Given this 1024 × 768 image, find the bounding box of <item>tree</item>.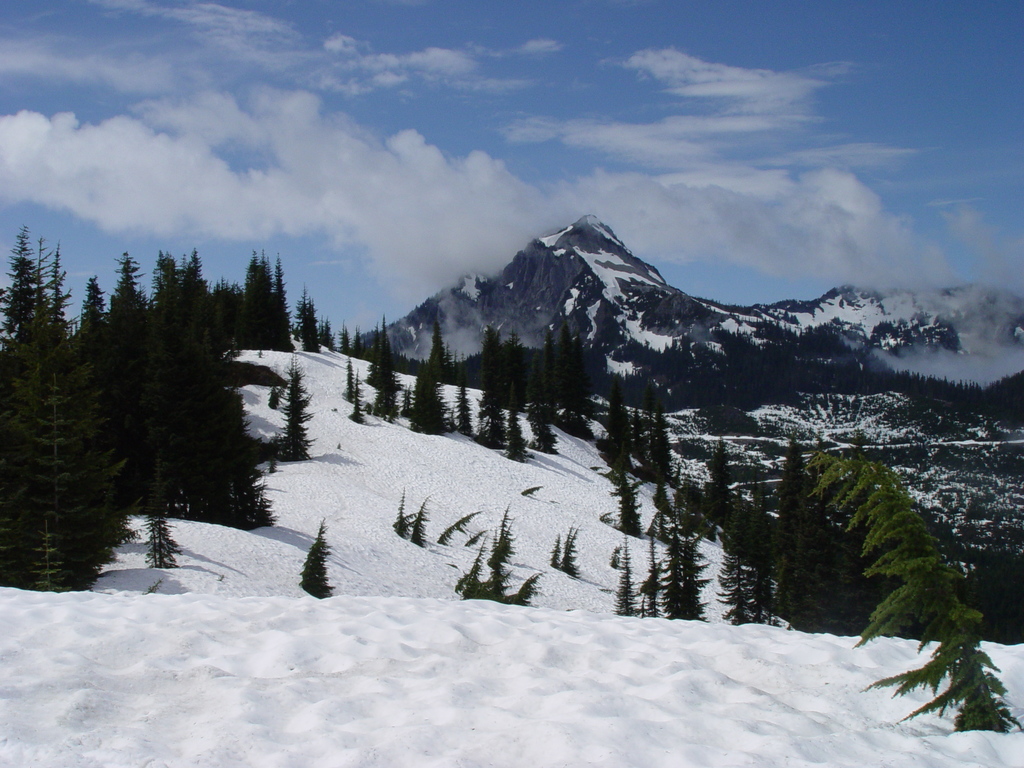
l=0, t=228, r=124, b=598.
